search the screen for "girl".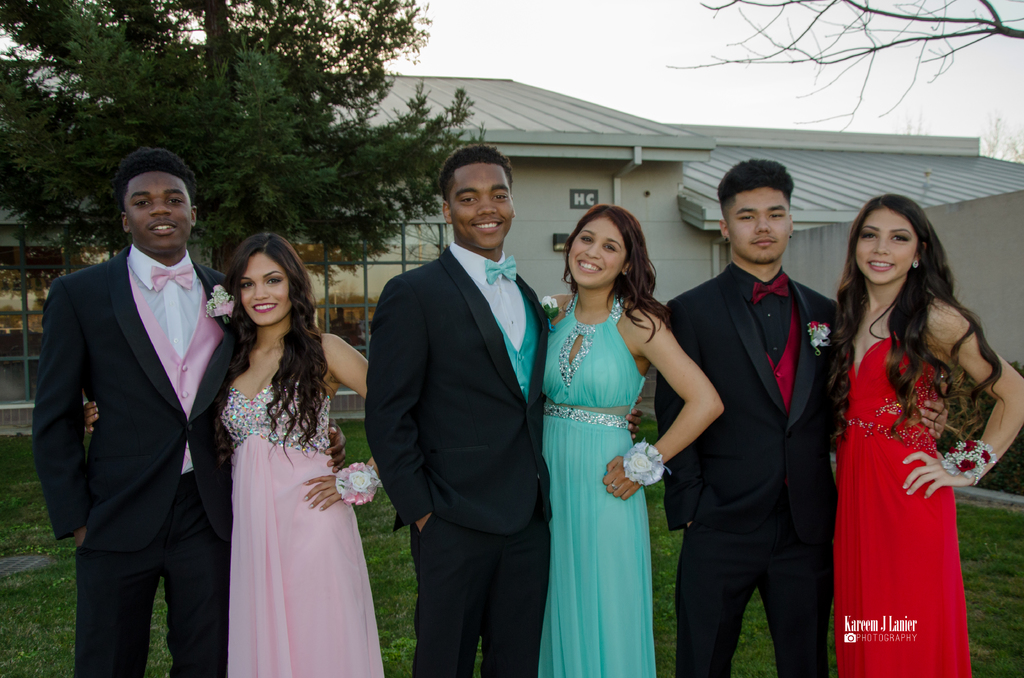
Found at {"left": 83, "top": 234, "right": 383, "bottom": 677}.
